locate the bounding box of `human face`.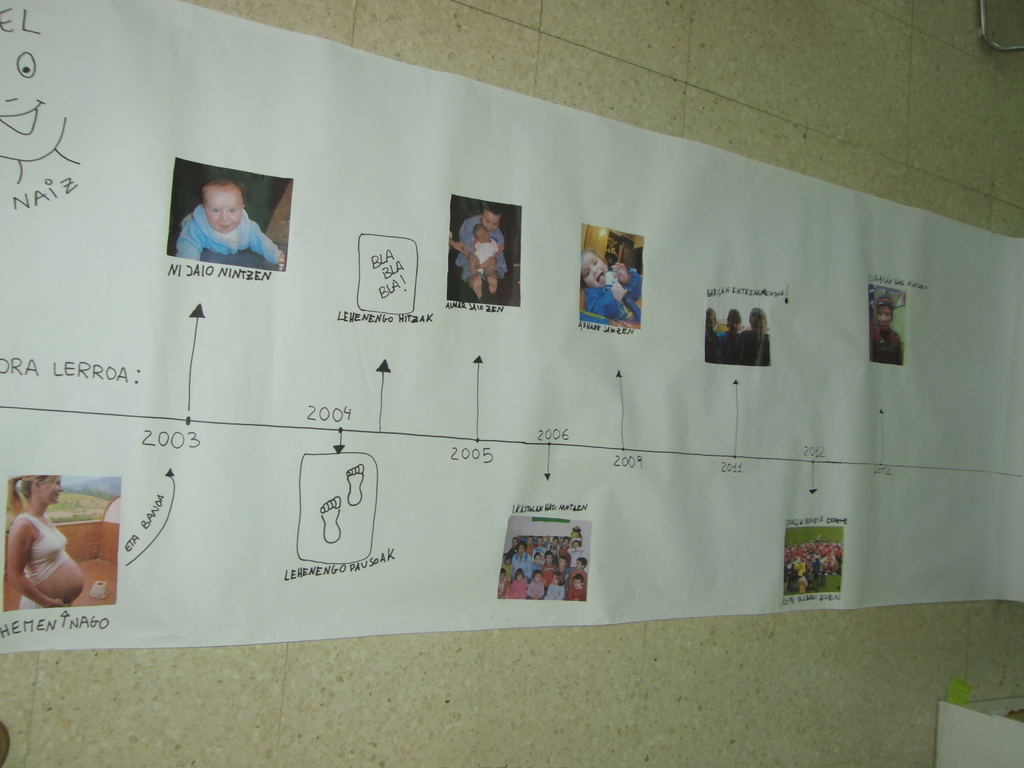
Bounding box: [497,529,593,589].
